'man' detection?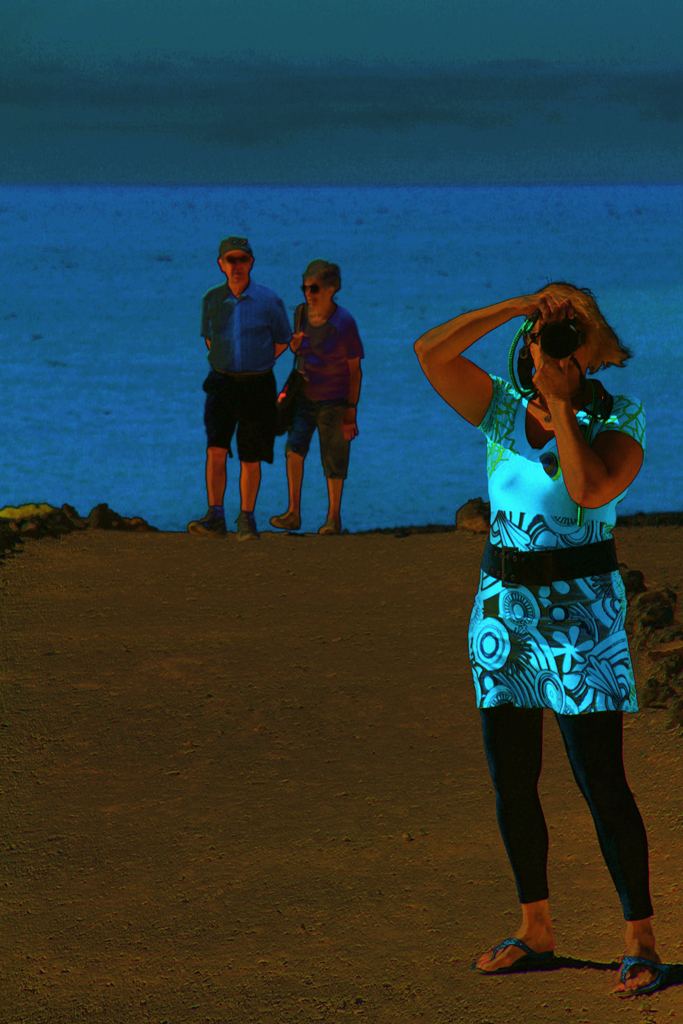
[x1=190, y1=237, x2=294, y2=535]
